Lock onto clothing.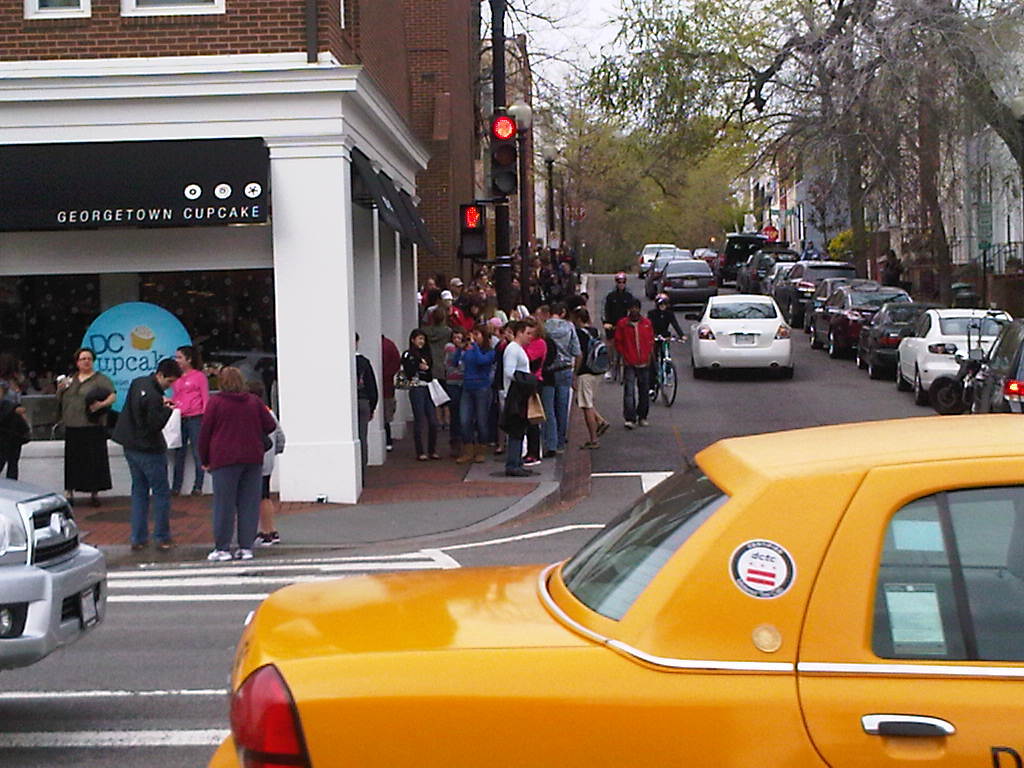
Locked: [615,311,643,424].
